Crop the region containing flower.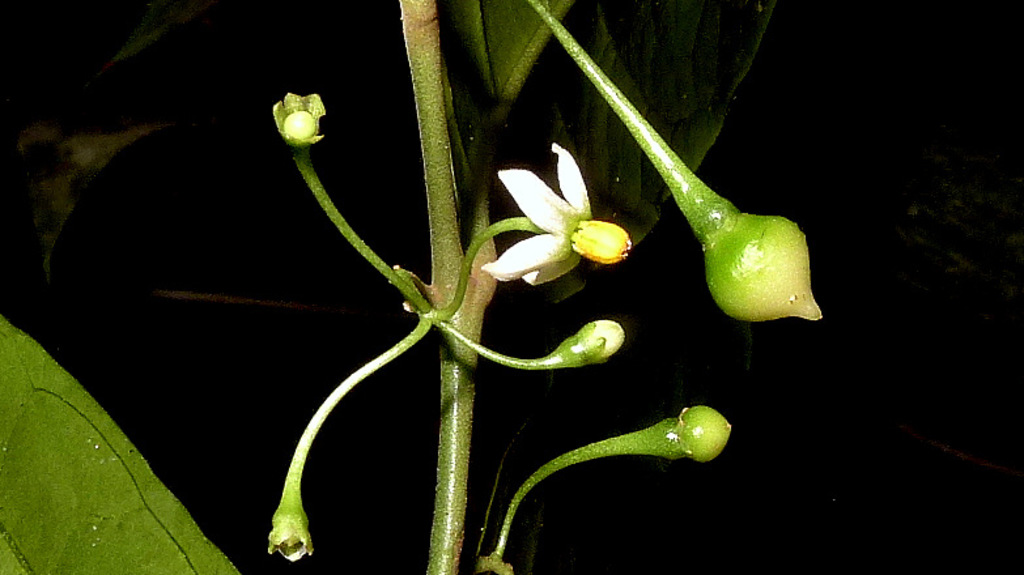
Crop region: bbox=[486, 140, 630, 285].
